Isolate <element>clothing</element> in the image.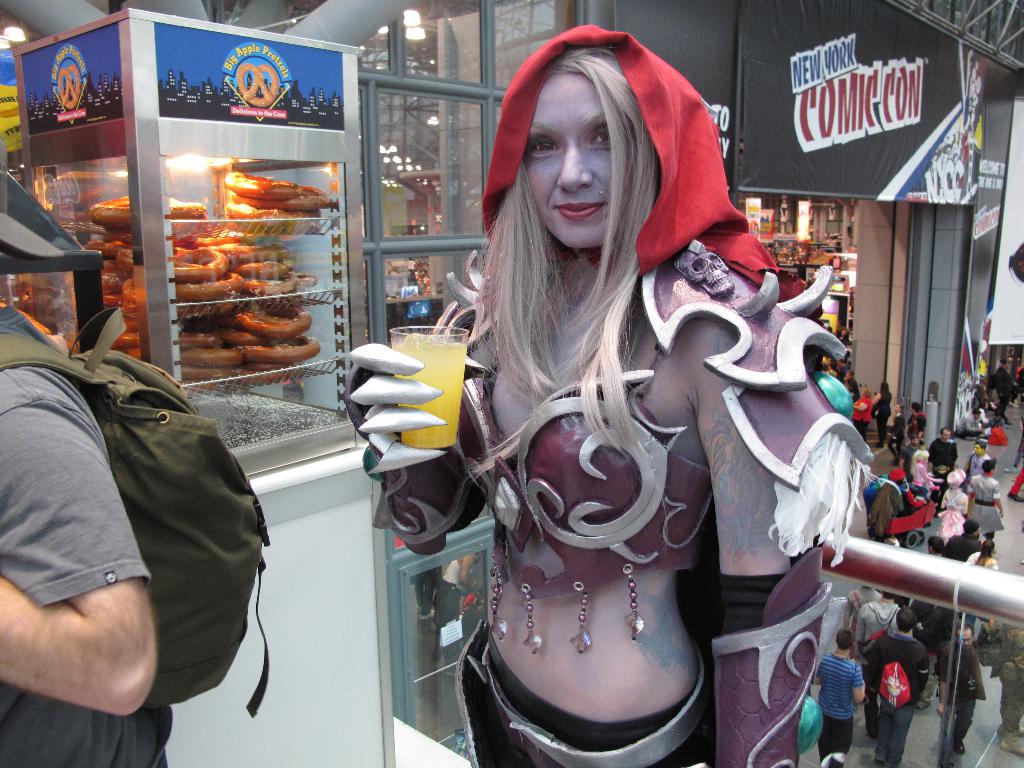
Isolated region: <box>2,306,147,767</box>.
